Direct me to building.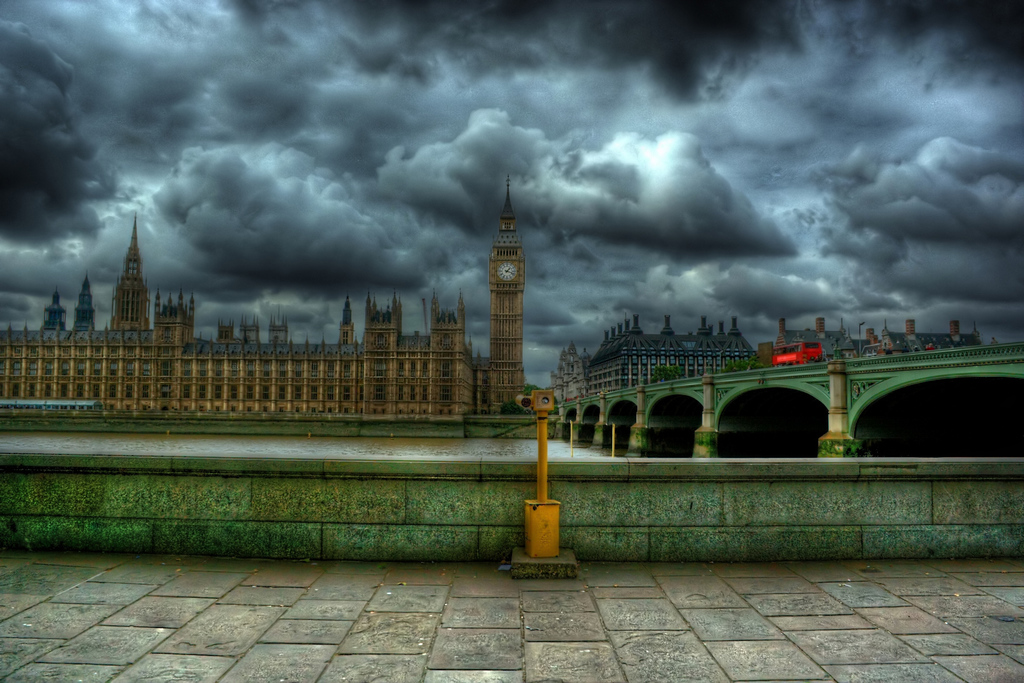
Direction: crop(586, 313, 758, 395).
